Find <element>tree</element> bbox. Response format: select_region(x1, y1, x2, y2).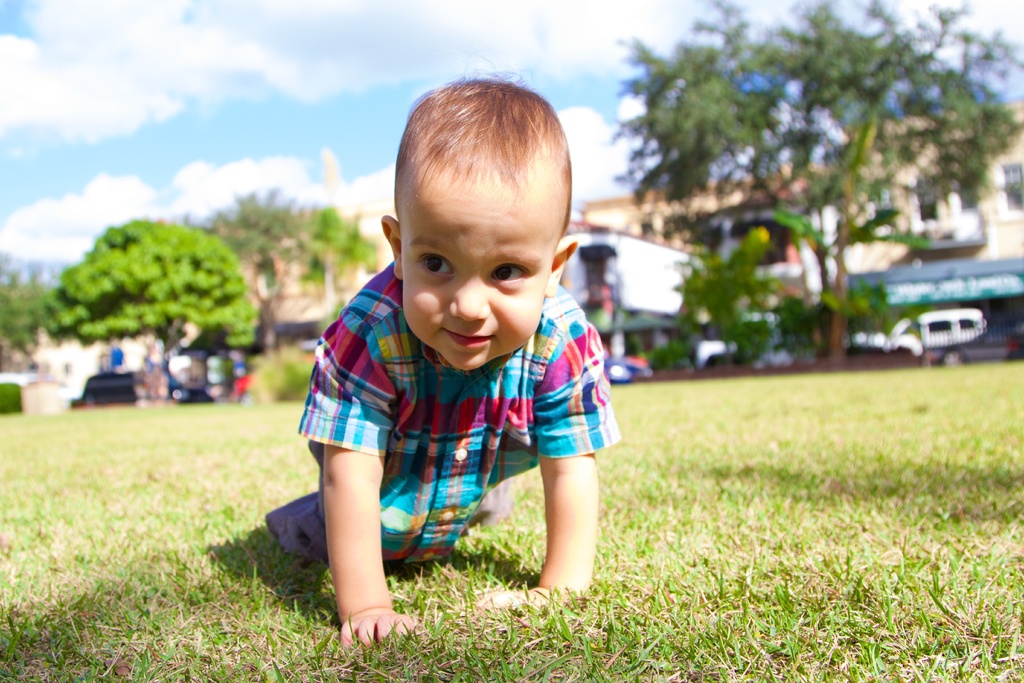
select_region(36, 210, 257, 394).
